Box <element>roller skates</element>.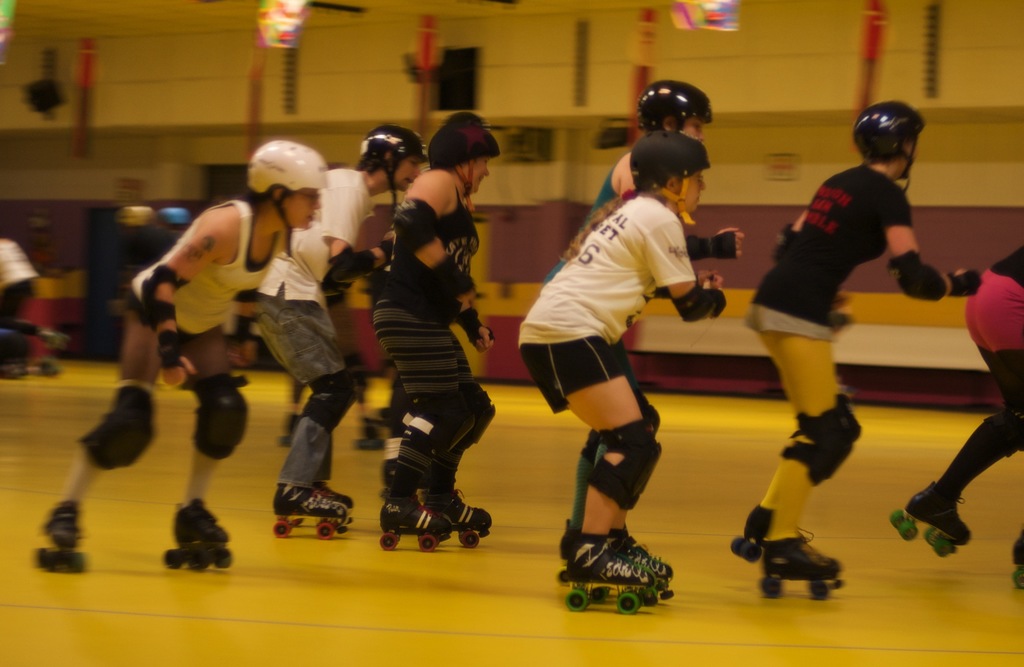
270, 483, 354, 543.
